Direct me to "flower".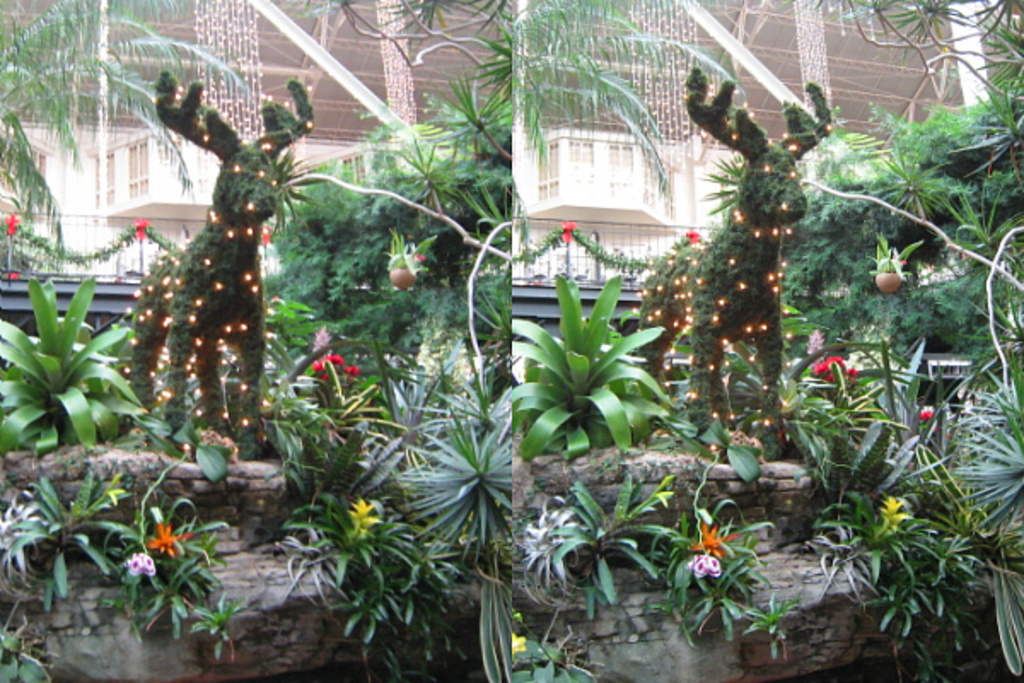
Direction: x1=515, y1=632, x2=526, y2=659.
